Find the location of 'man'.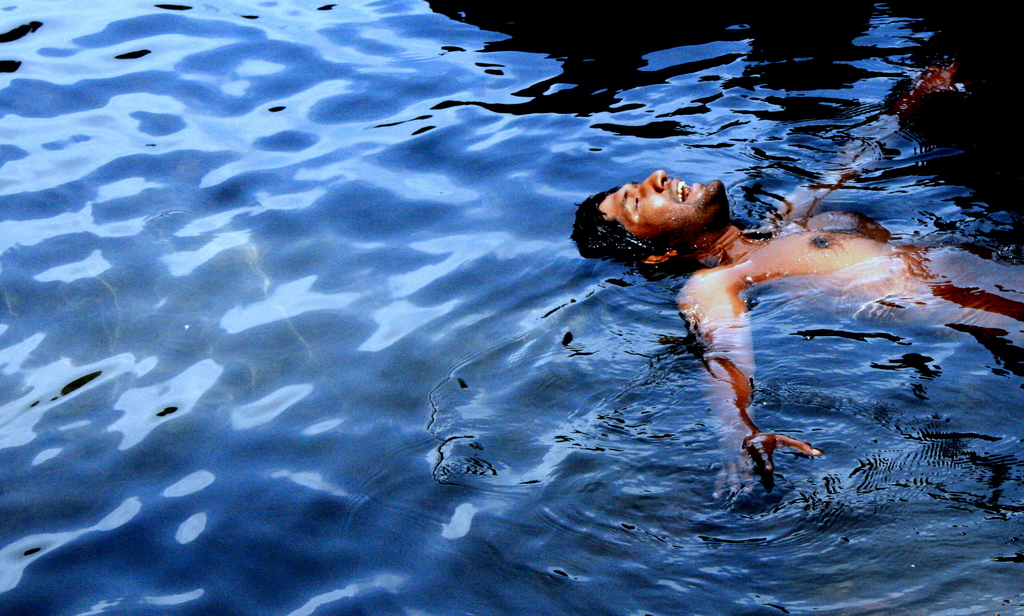
Location: [572, 168, 1023, 501].
